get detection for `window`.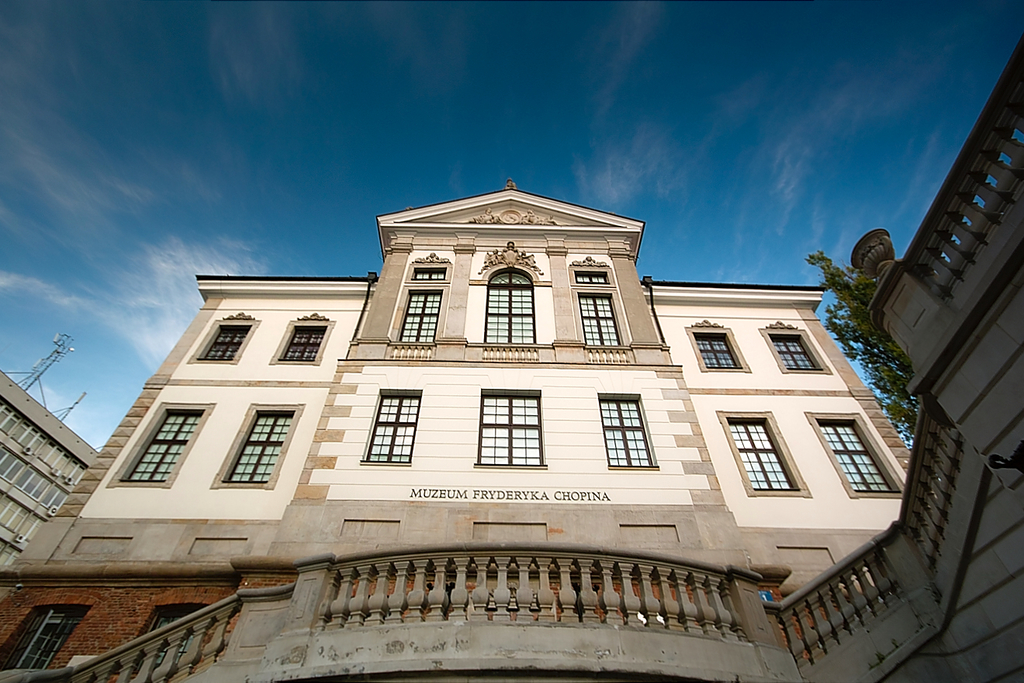
Detection: pyautogui.locateOnScreen(724, 407, 799, 494).
